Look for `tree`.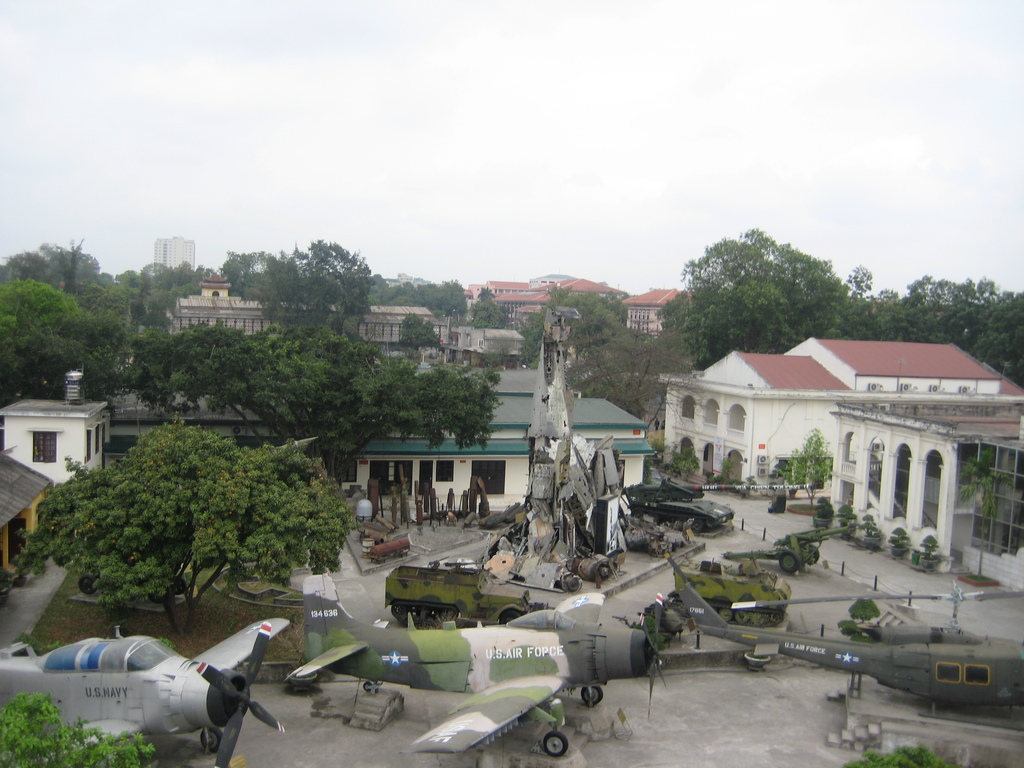
Found: [left=8, top=410, right=385, bottom=633].
